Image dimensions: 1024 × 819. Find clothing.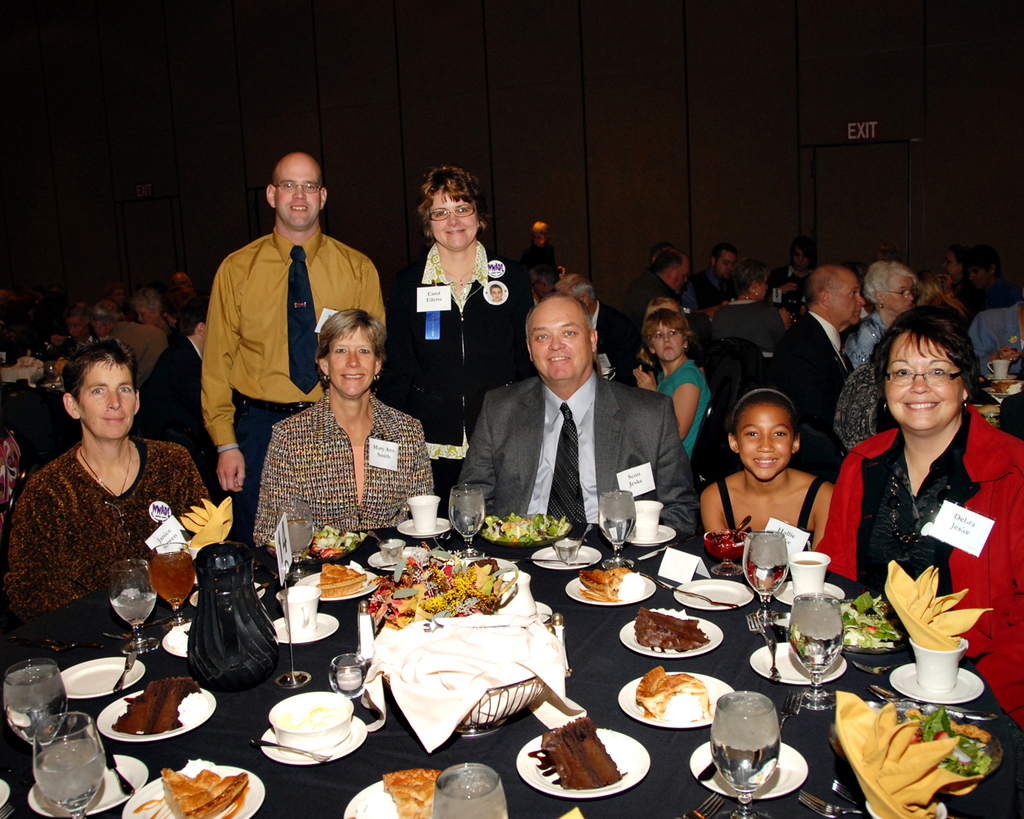
detection(718, 475, 826, 550).
